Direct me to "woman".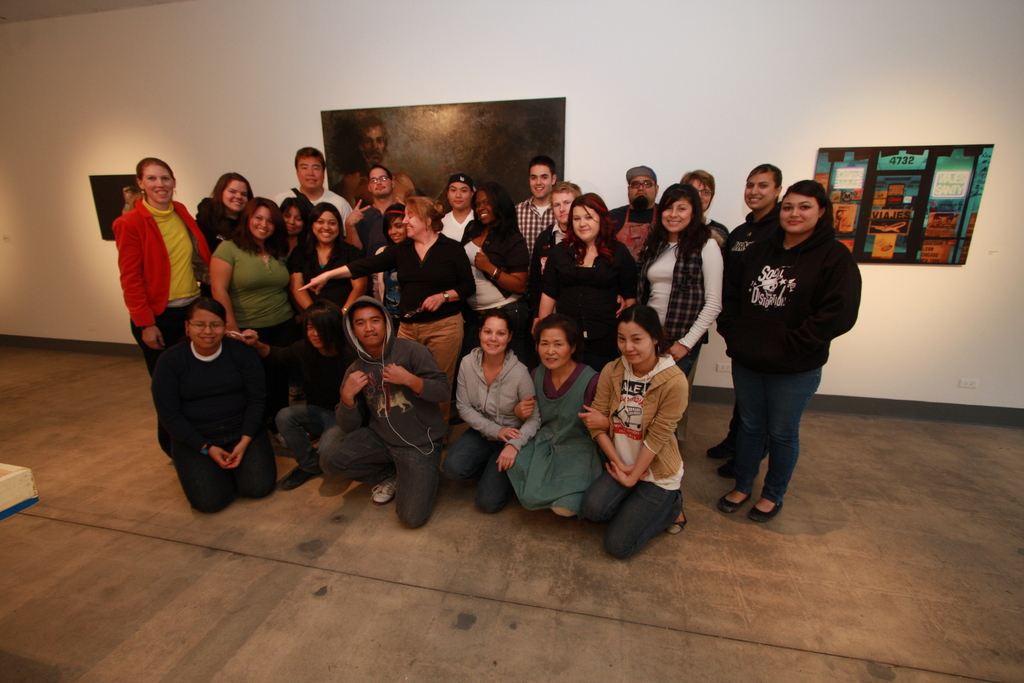
Direction: {"left": 434, "top": 307, "right": 540, "bottom": 518}.
